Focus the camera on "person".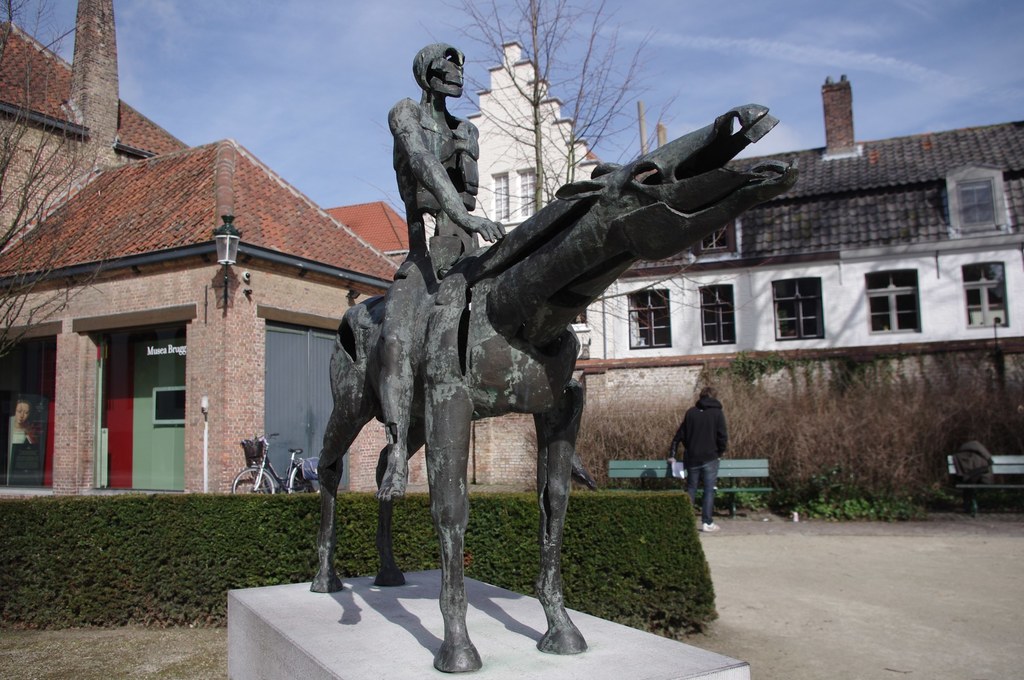
Focus region: region(668, 388, 728, 531).
